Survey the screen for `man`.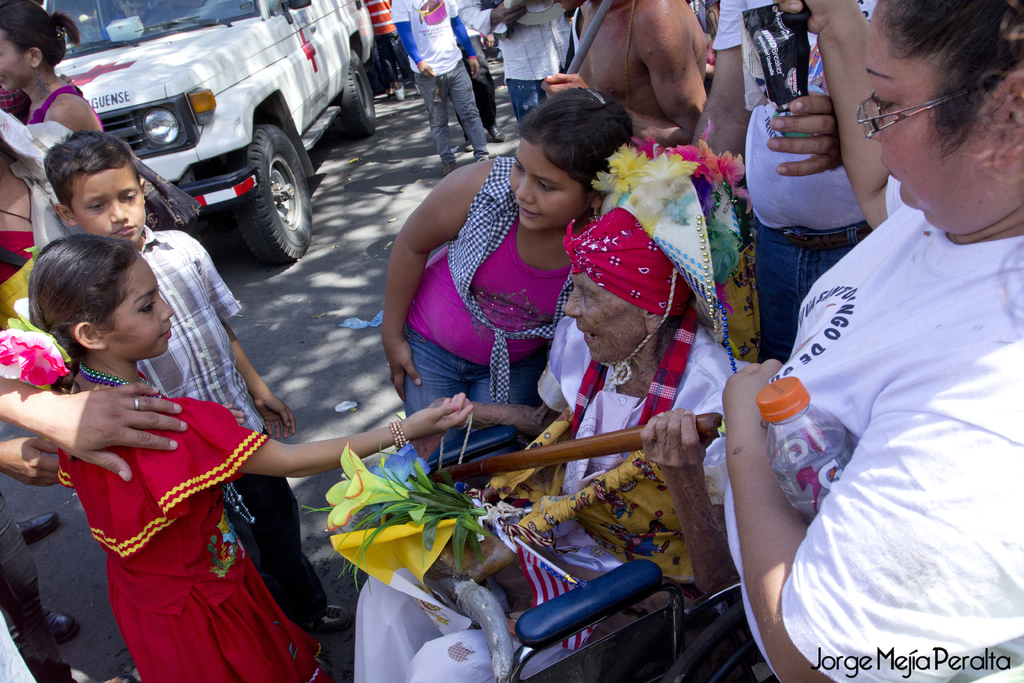
Survey found: {"left": 391, "top": 0, "right": 486, "bottom": 173}.
